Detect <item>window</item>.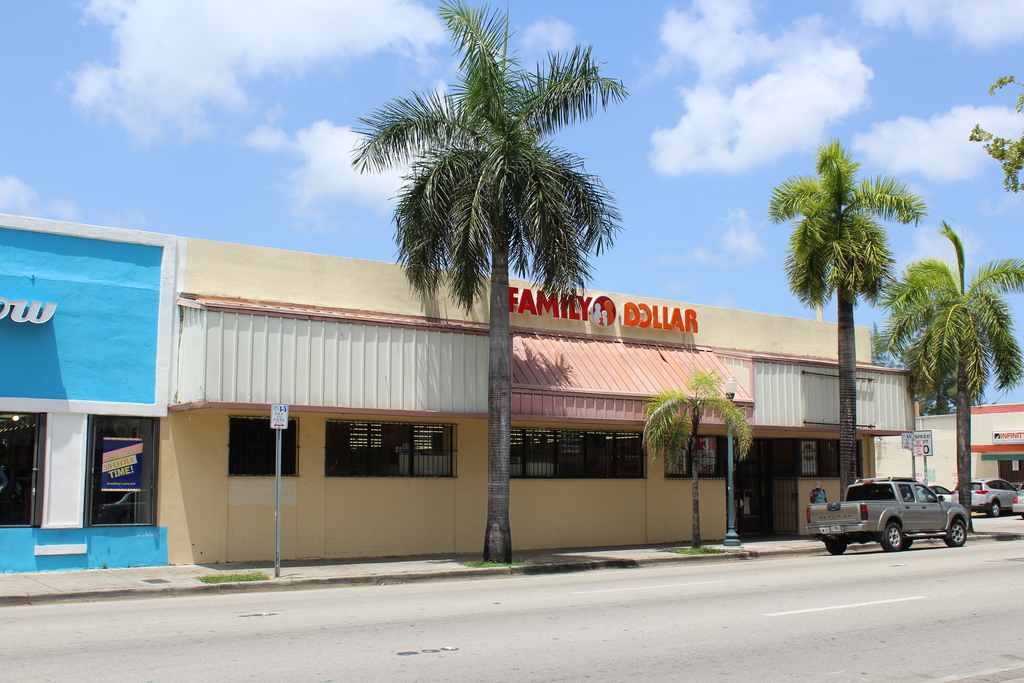
Detected at (x1=327, y1=422, x2=422, y2=481).
